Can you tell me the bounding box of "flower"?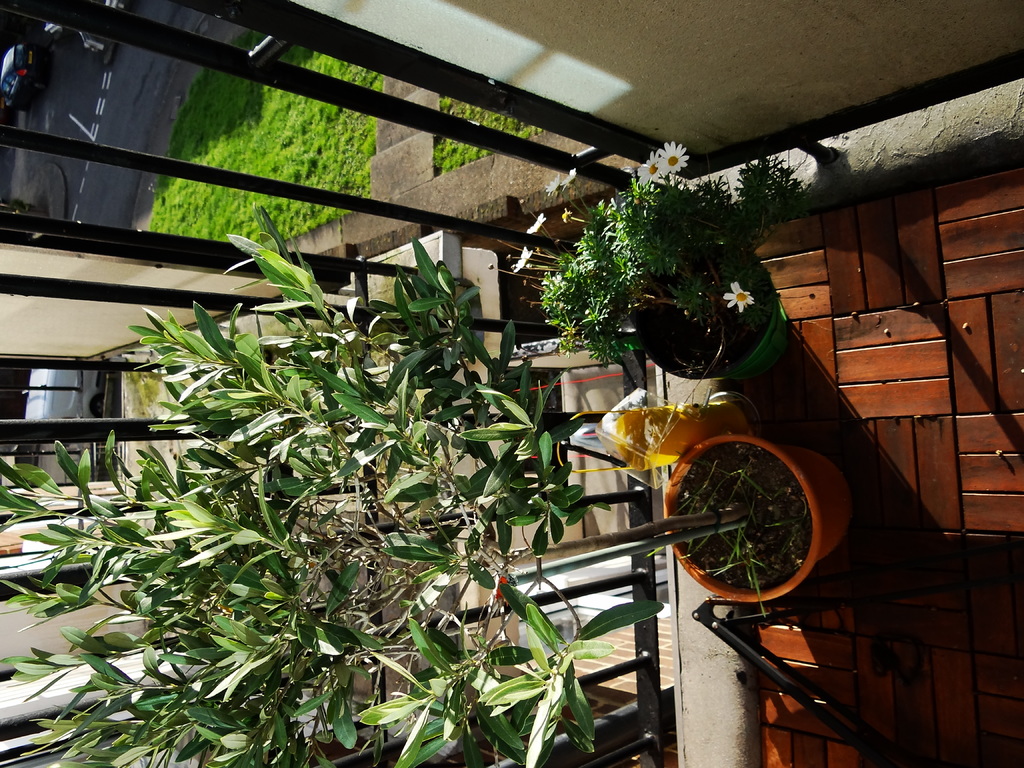
[561,167,576,184].
